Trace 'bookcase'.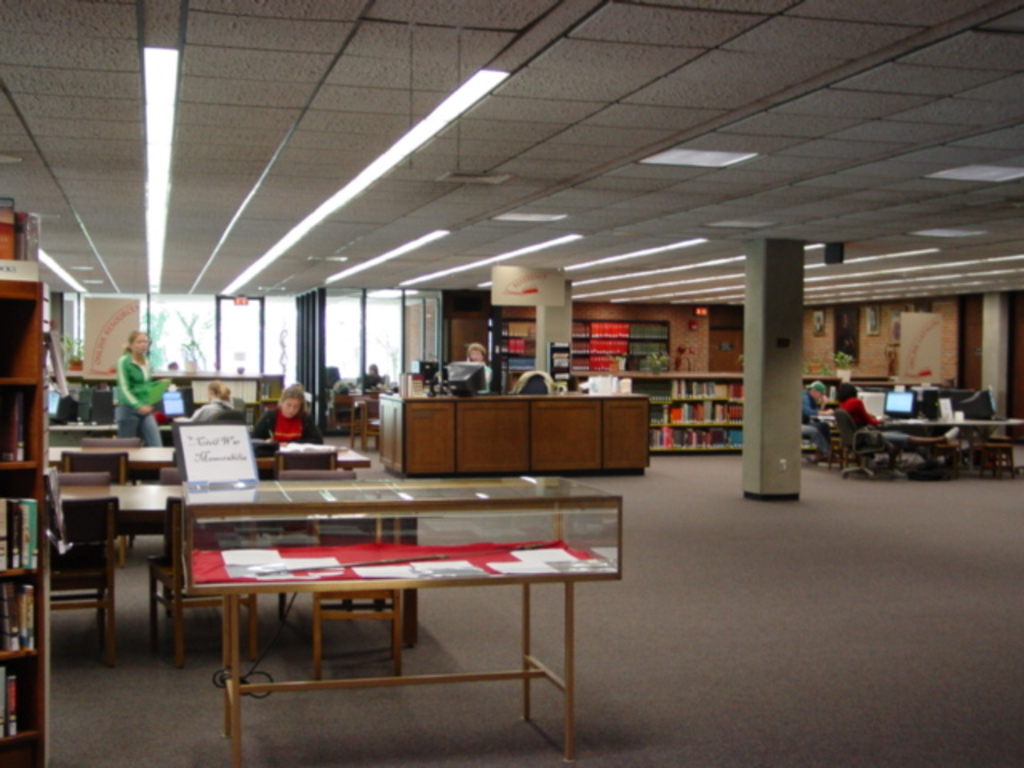
Traced to <bbox>0, 192, 48, 766</bbox>.
